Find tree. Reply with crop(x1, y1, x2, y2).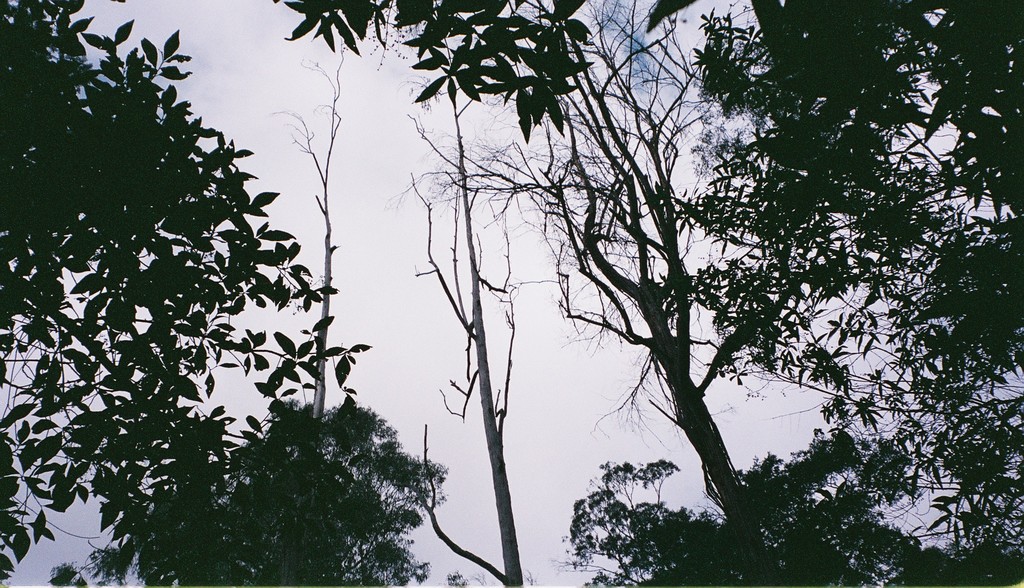
crop(668, 0, 1023, 587).
